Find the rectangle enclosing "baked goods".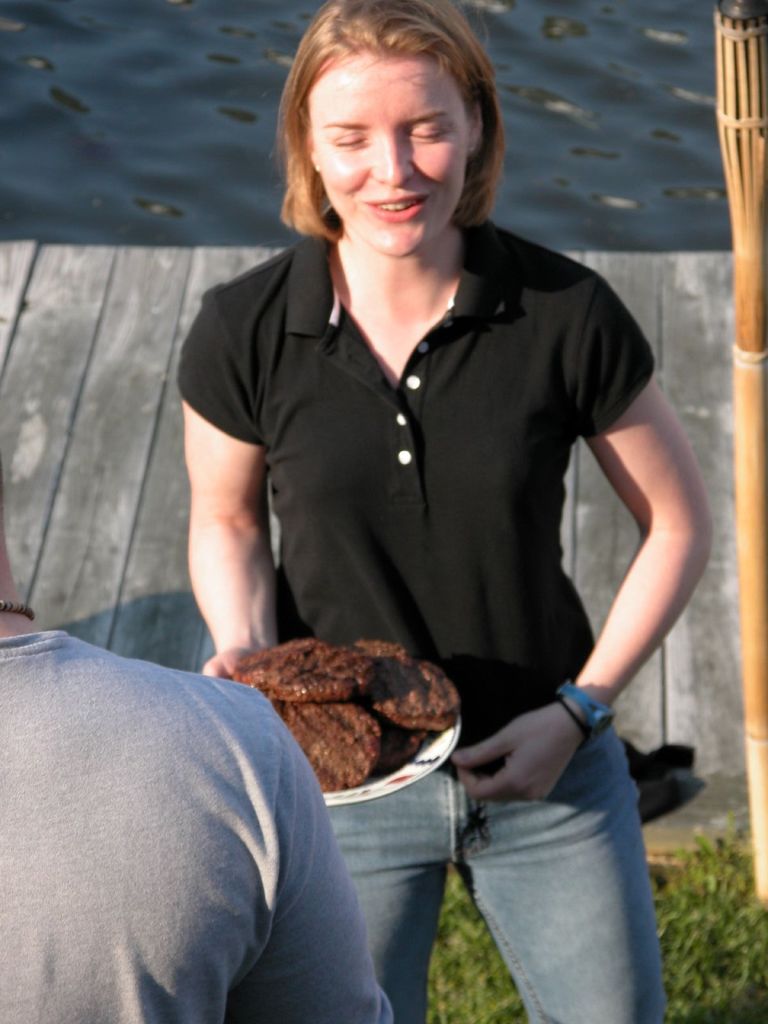
bbox=(227, 632, 461, 785).
